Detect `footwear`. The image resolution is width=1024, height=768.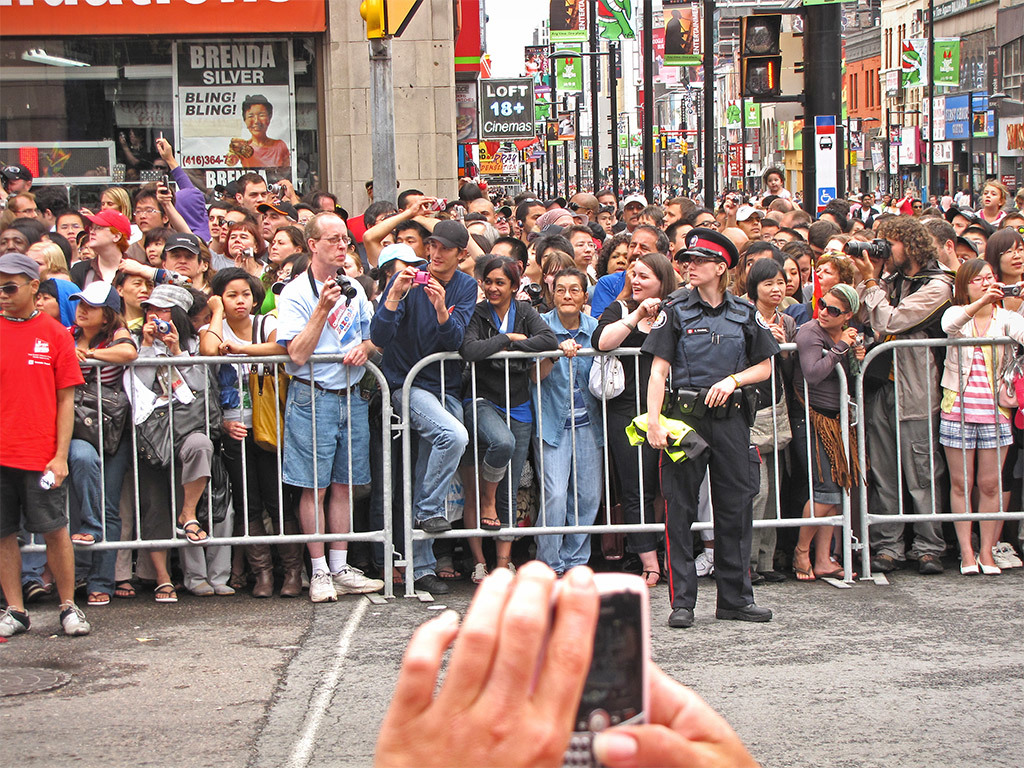
{"left": 692, "top": 543, "right": 720, "bottom": 570}.
